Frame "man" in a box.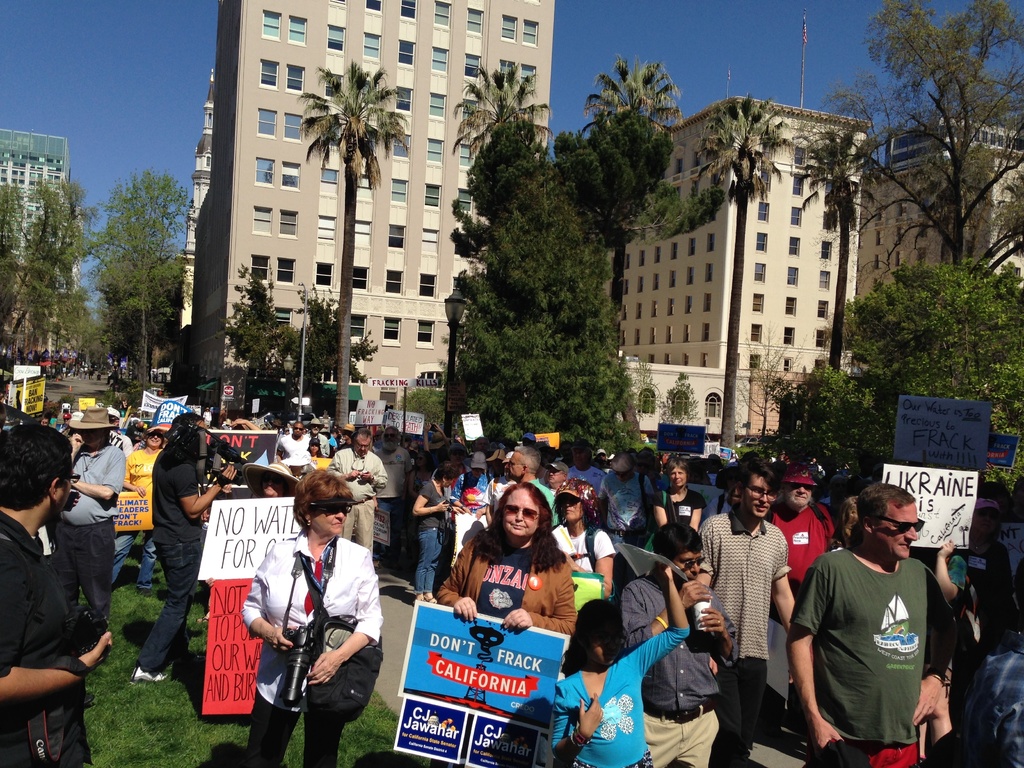
region(49, 405, 127, 628).
